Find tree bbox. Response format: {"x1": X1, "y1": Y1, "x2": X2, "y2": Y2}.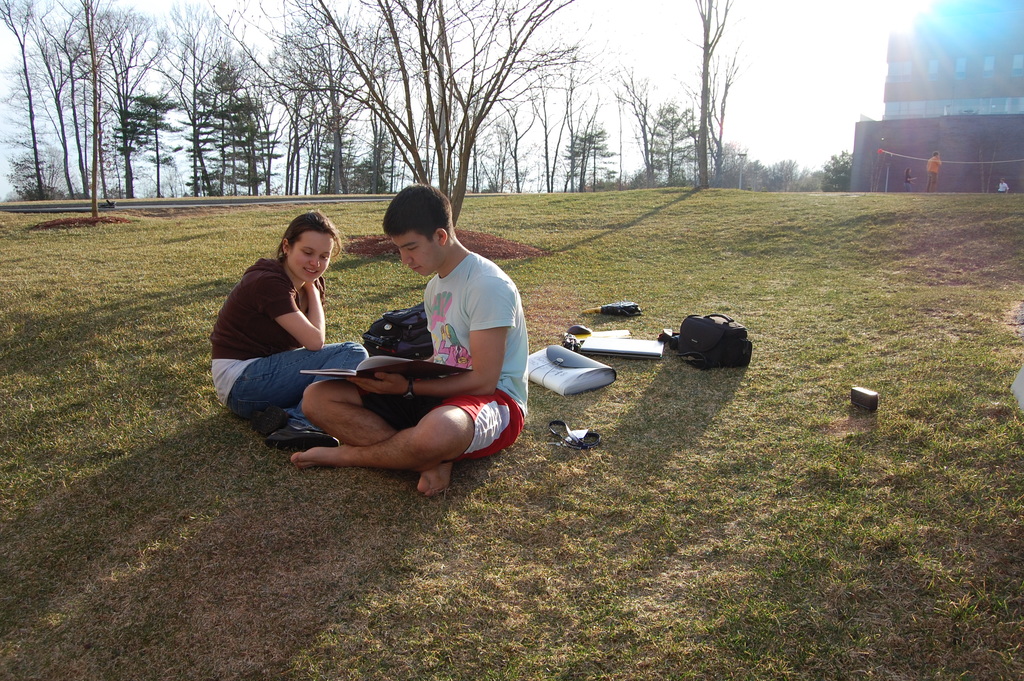
{"x1": 70, "y1": 0, "x2": 150, "y2": 167}.
